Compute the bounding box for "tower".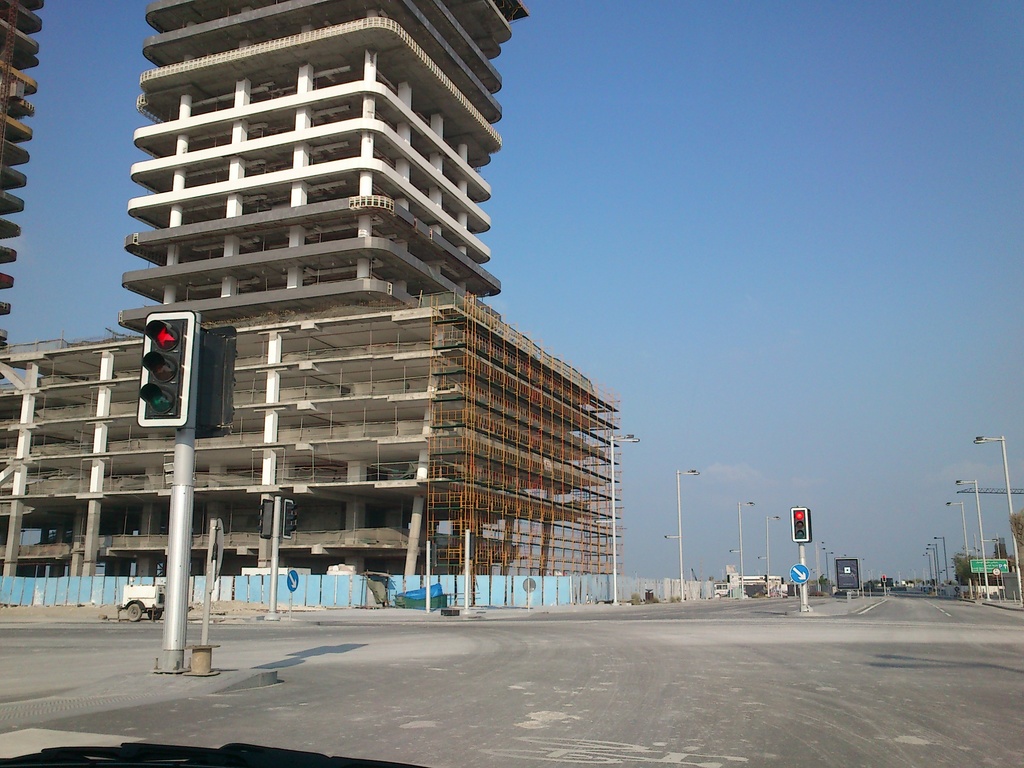
locate(0, 0, 617, 607).
